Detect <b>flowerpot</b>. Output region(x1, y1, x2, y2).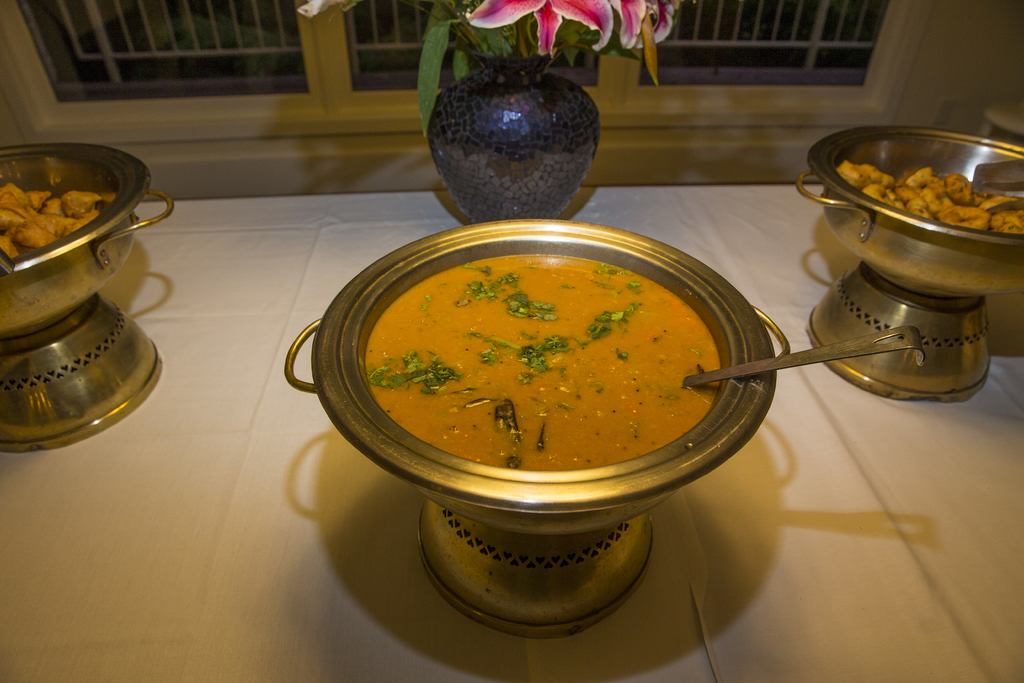
region(415, 72, 617, 224).
